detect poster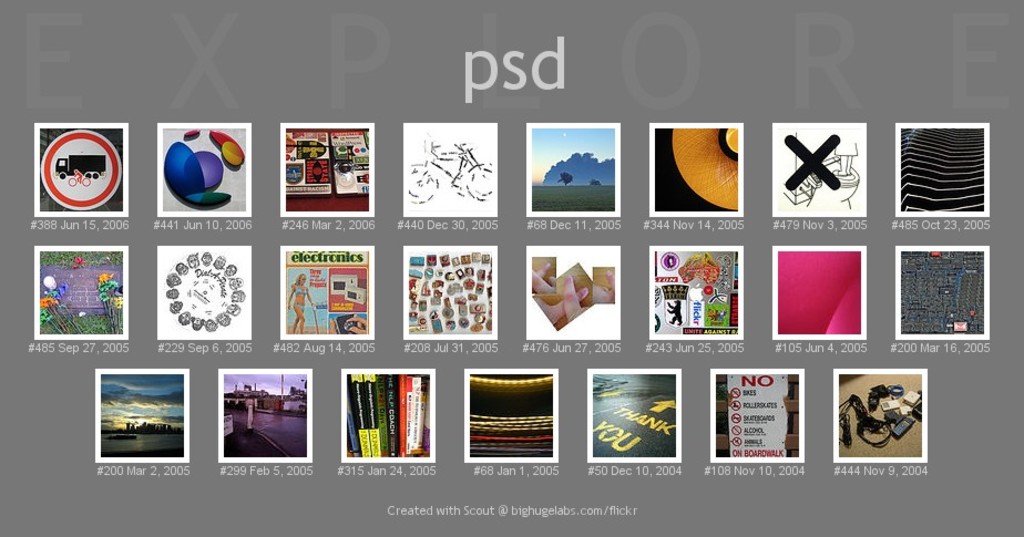
BBox(769, 121, 868, 219)
